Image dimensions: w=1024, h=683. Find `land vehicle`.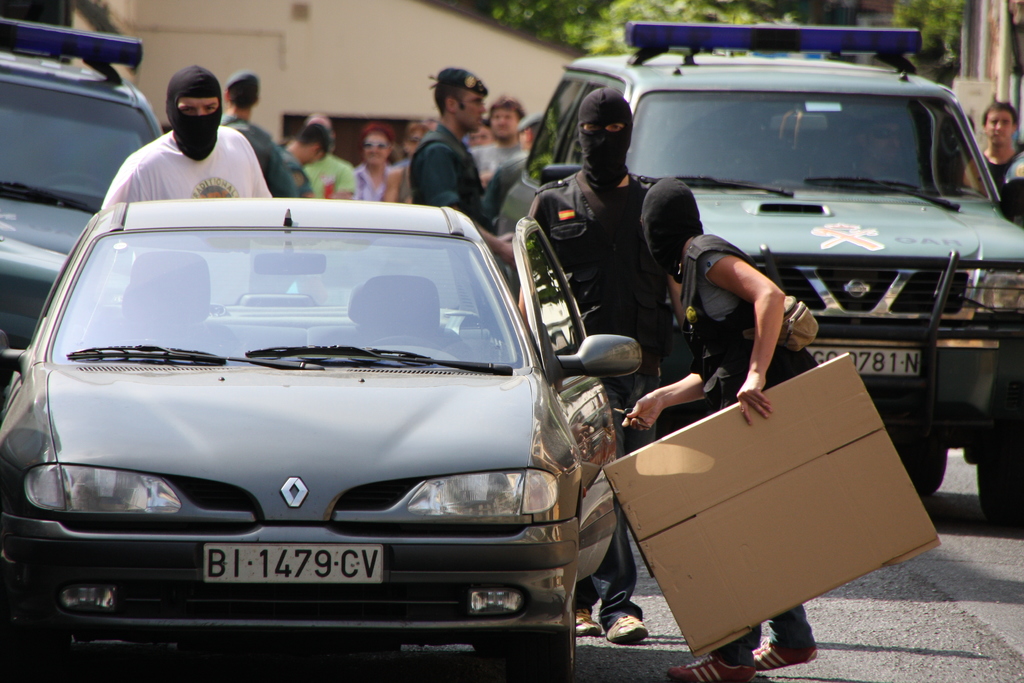
<region>472, 19, 1023, 525</region>.
